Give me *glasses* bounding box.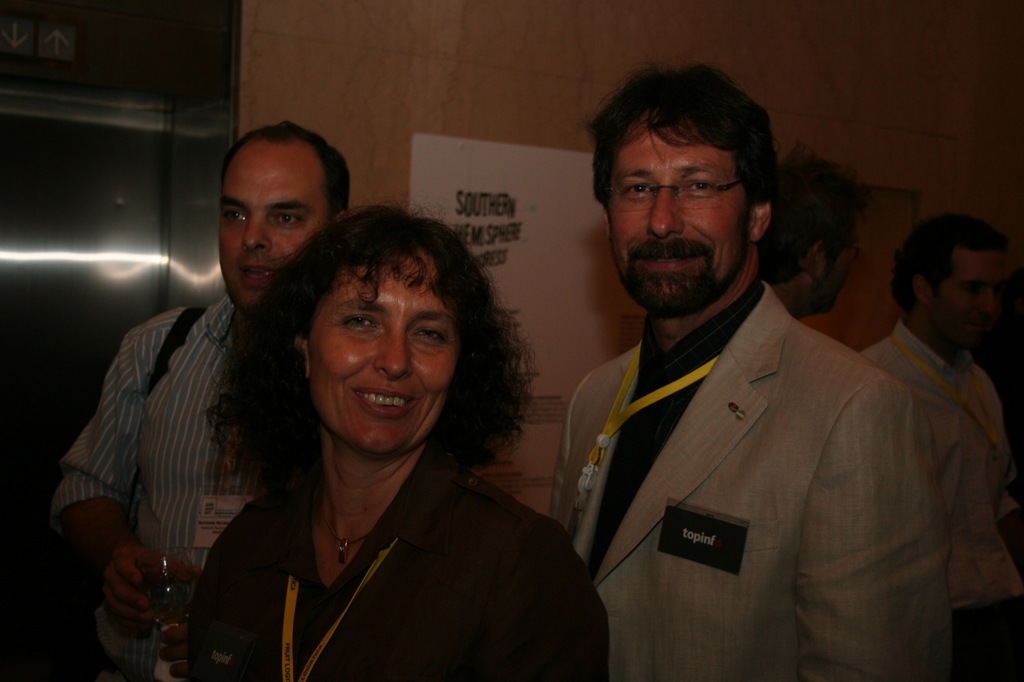
bbox=(609, 163, 759, 205).
